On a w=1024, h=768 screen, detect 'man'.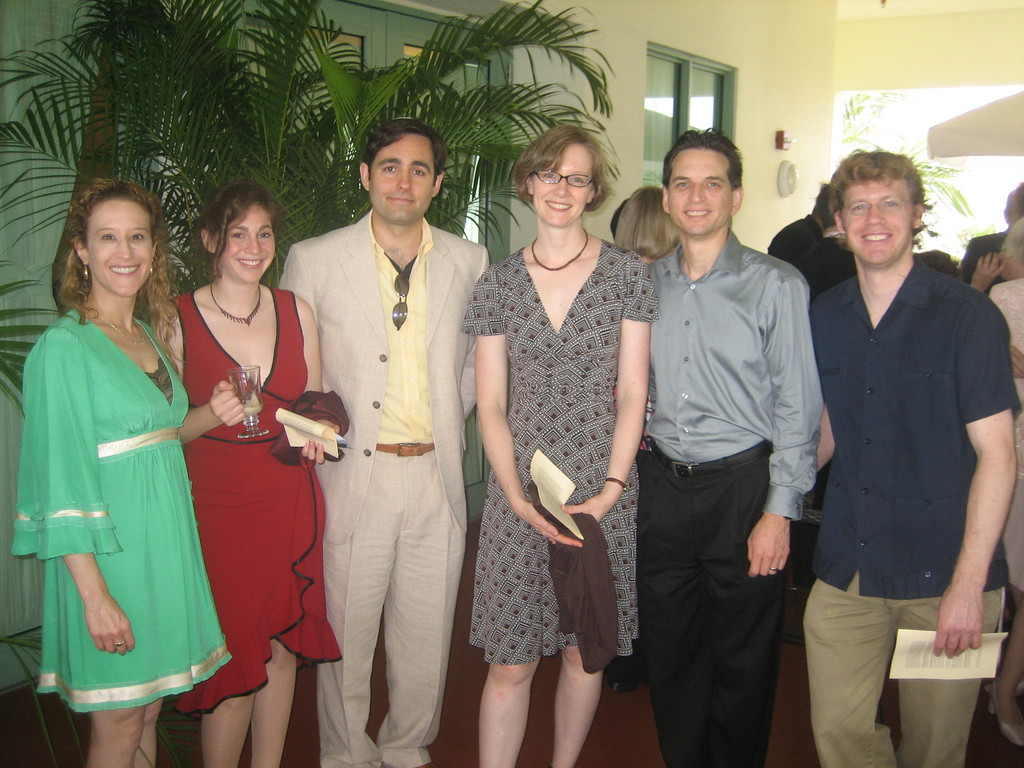
277:98:484:767.
